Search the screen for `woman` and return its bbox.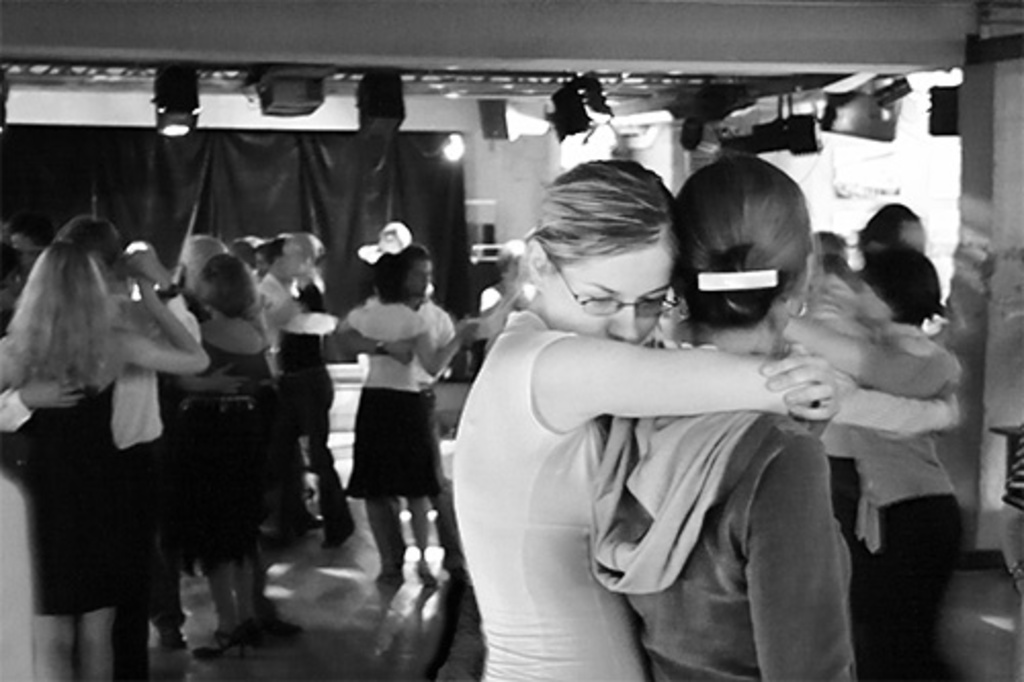
Found: 164:258:299:655.
